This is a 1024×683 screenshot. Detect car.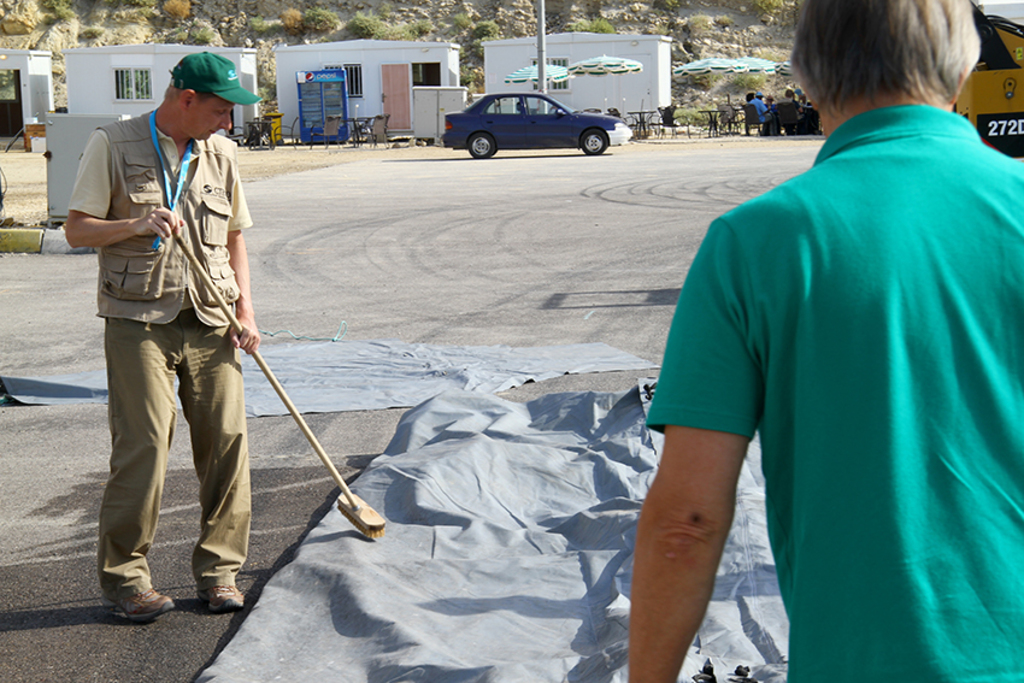
(442, 95, 632, 159).
